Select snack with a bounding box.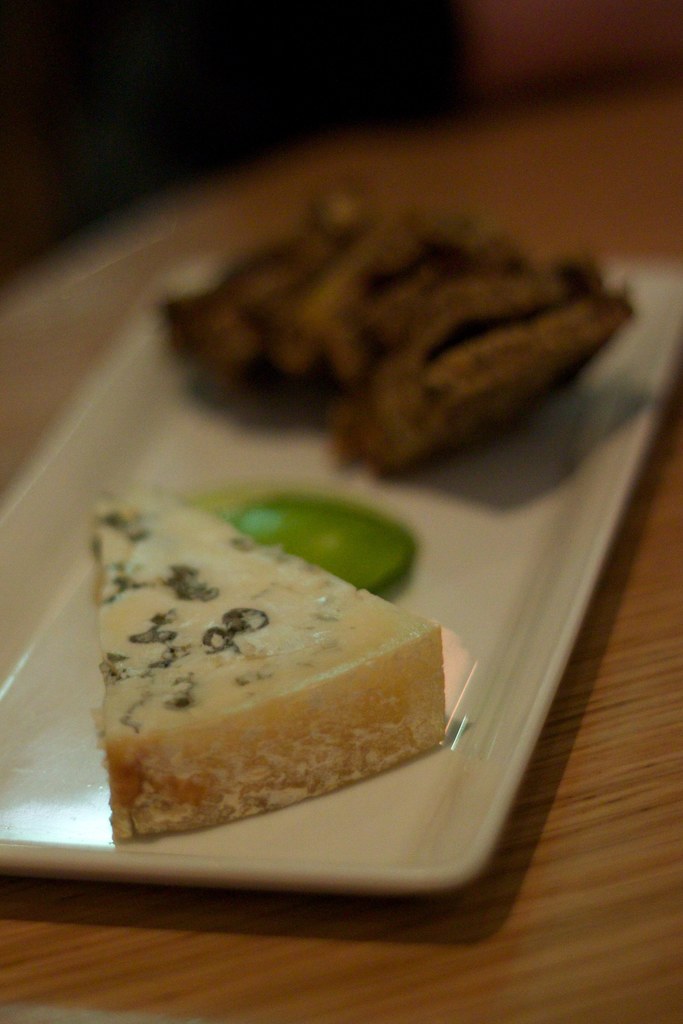
left=135, top=156, right=663, bottom=496.
